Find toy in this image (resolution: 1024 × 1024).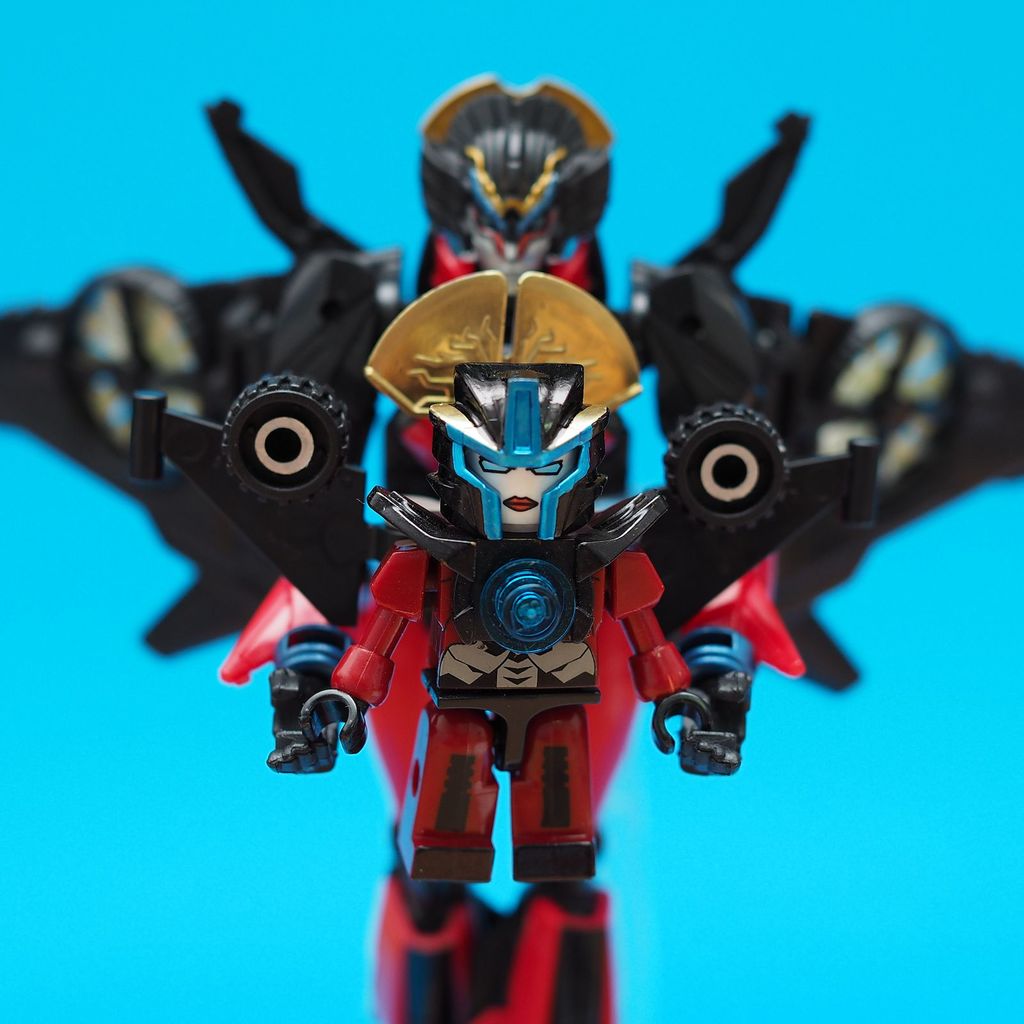
0, 72, 1023, 691.
